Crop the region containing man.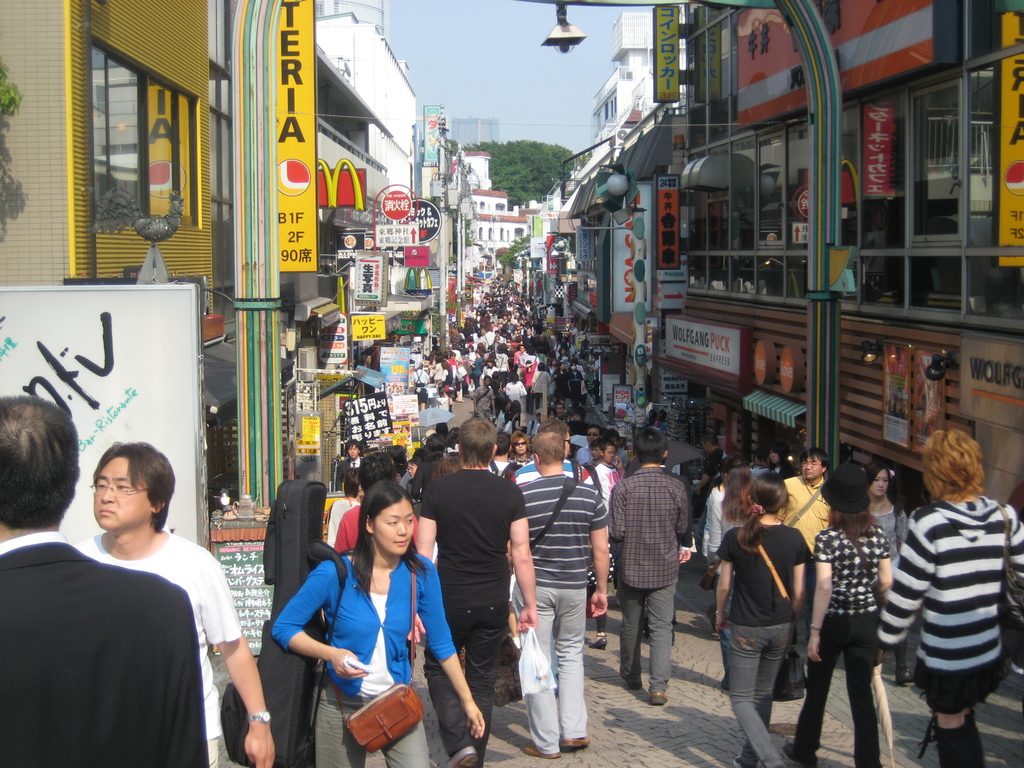
Crop region: select_region(416, 417, 536, 767).
